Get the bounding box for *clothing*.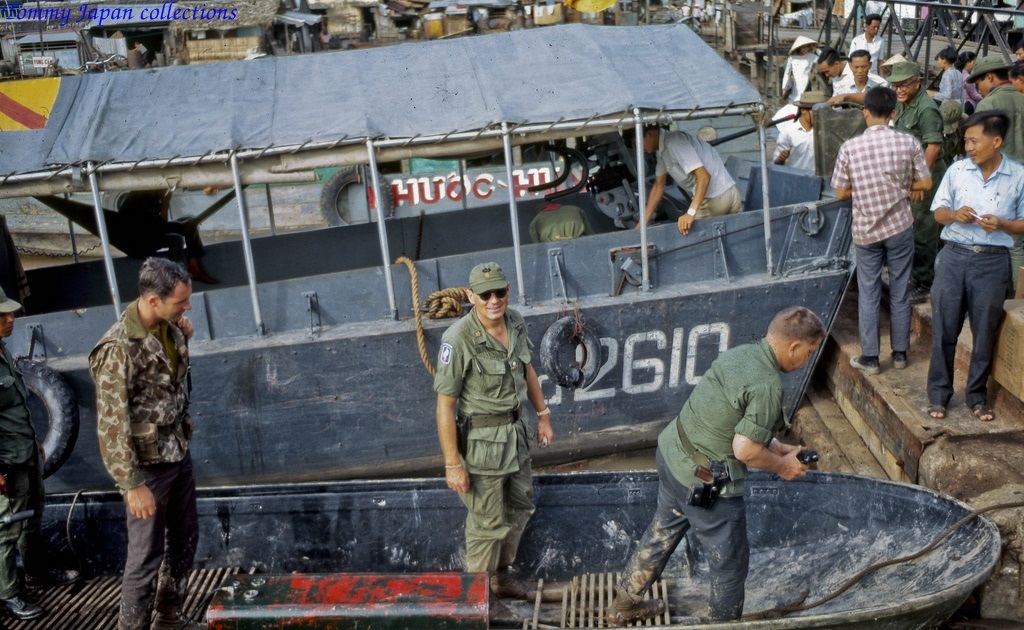
Rect(852, 226, 912, 355).
